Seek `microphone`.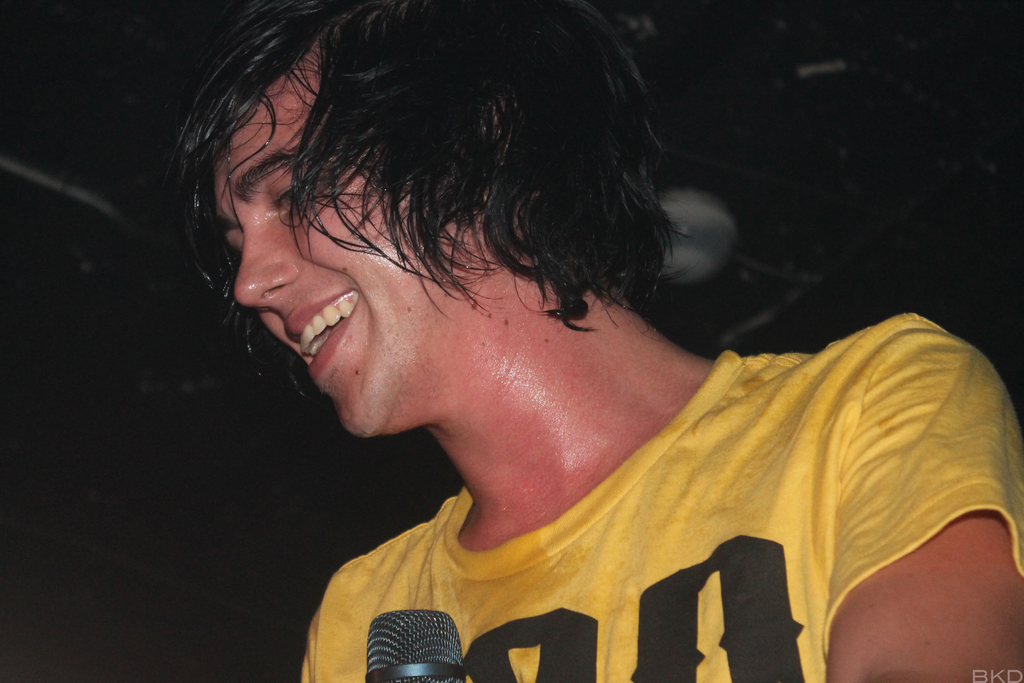
bbox(368, 604, 466, 682).
